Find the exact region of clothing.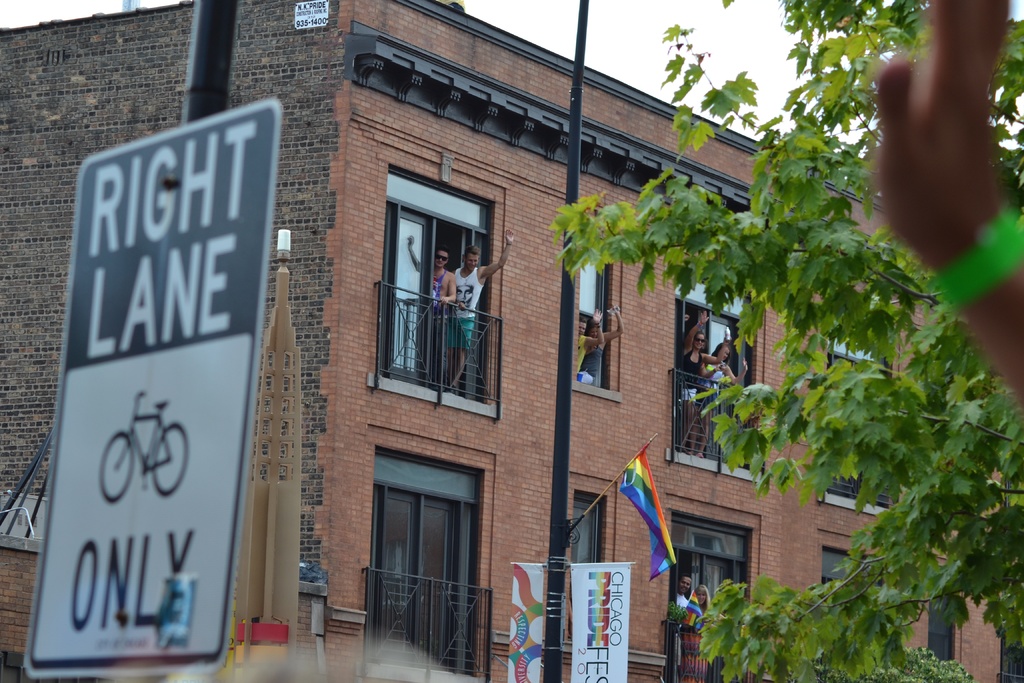
Exact region: l=682, t=349, r=699, b=397.
